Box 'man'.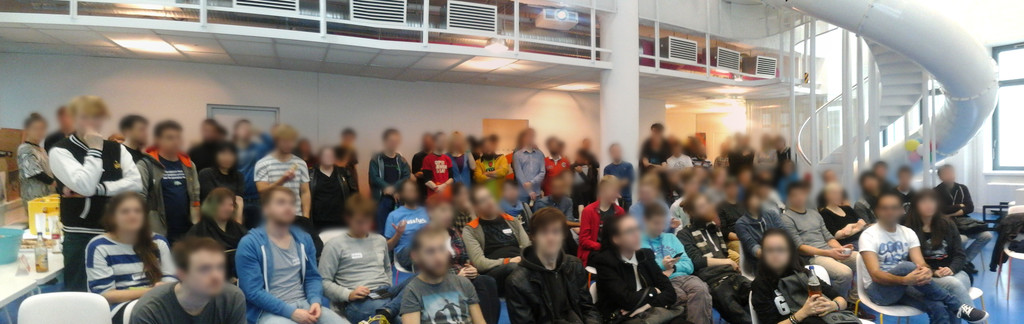
rect(317, 194, 400, 323).
